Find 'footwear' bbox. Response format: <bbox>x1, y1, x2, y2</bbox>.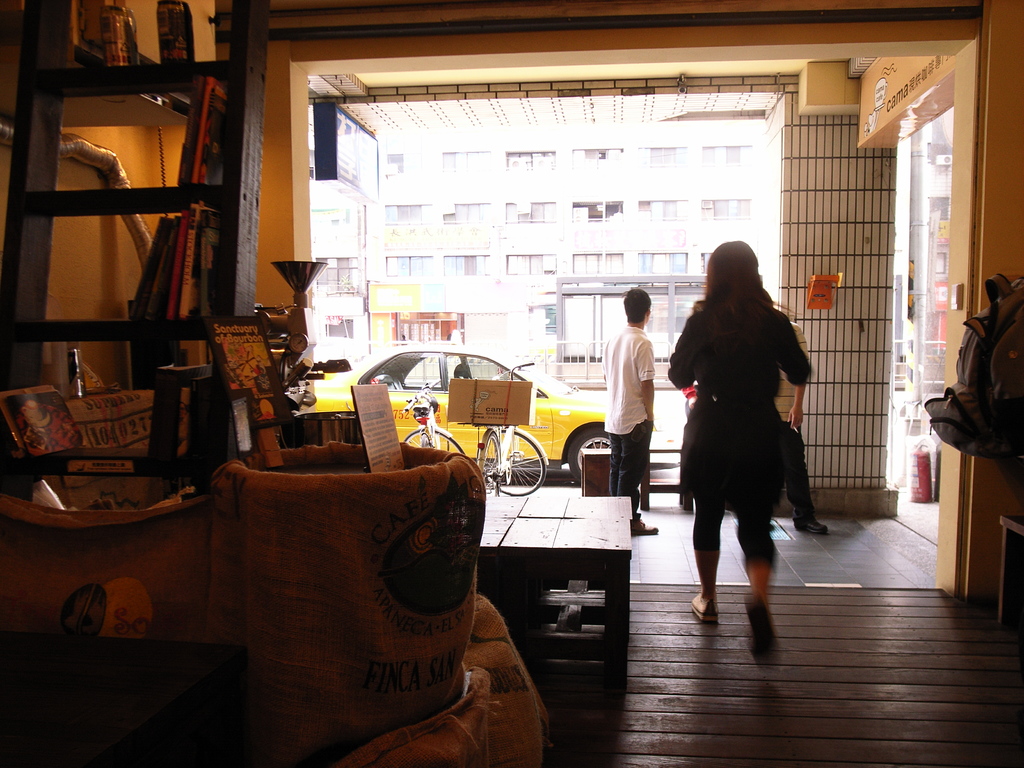
<bbox>740, 596, 783, 666</bbox>.
